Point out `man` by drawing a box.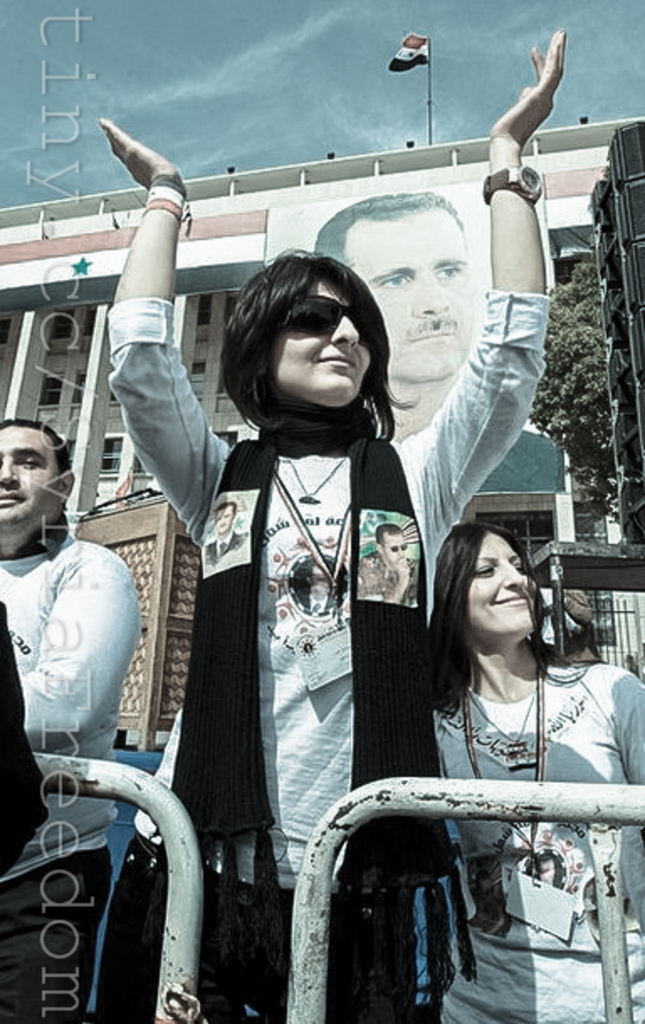
312/185/573/497.
